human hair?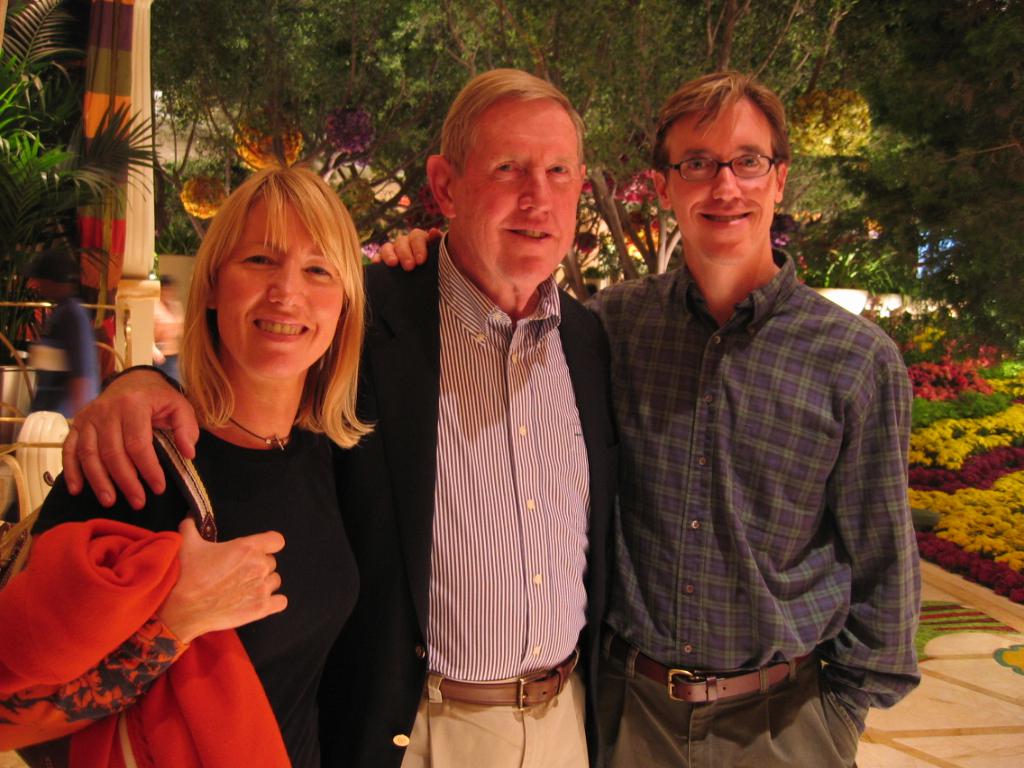
bbox=[439, 69, 588, 174]
